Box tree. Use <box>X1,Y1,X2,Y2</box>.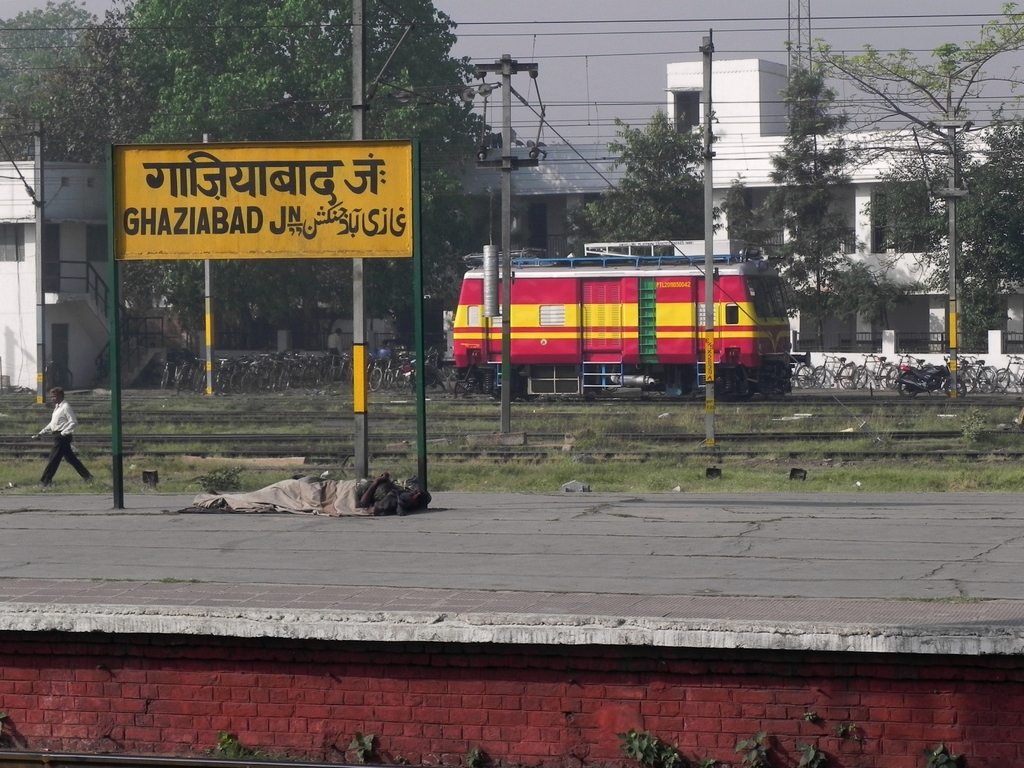
<box>892,147,1023,345</box>.
